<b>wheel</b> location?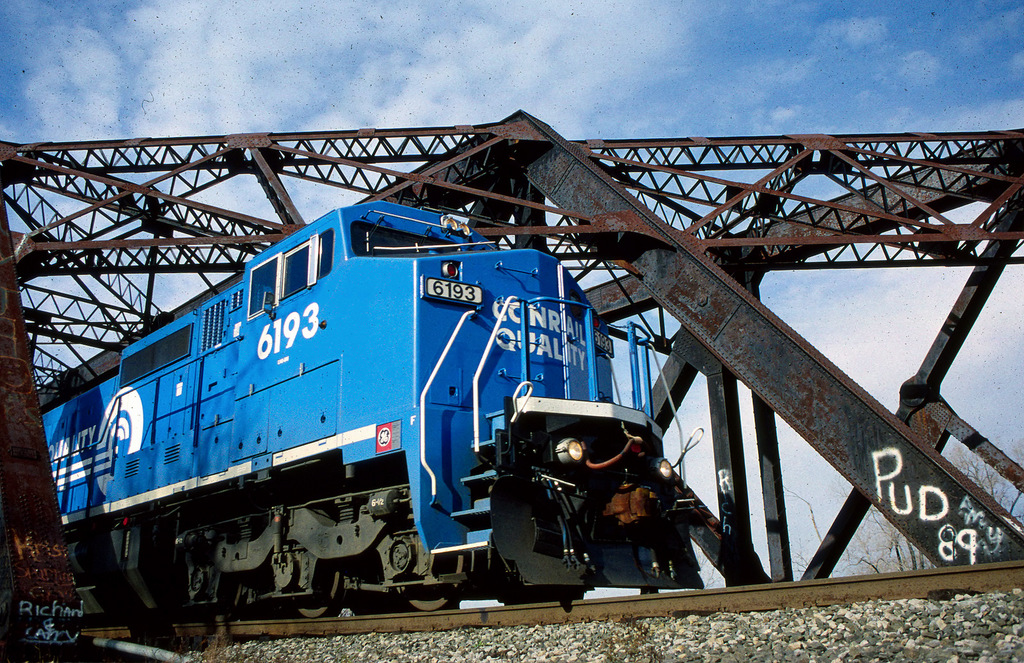
region(400, 583, 456, 611)
